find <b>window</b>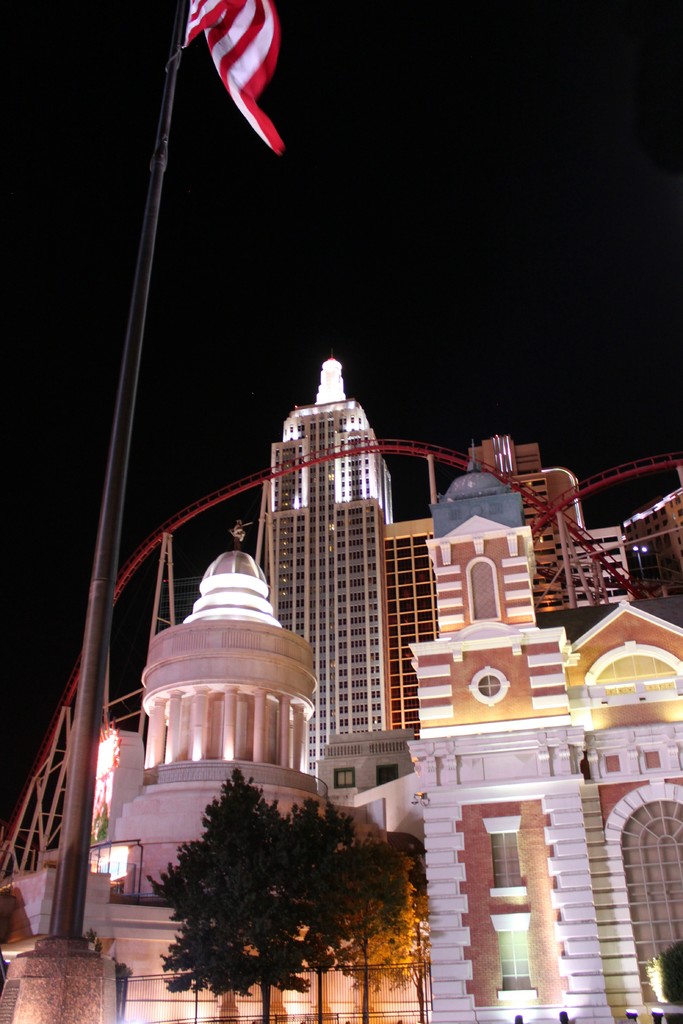
<box>623,801,682,1003</box>
